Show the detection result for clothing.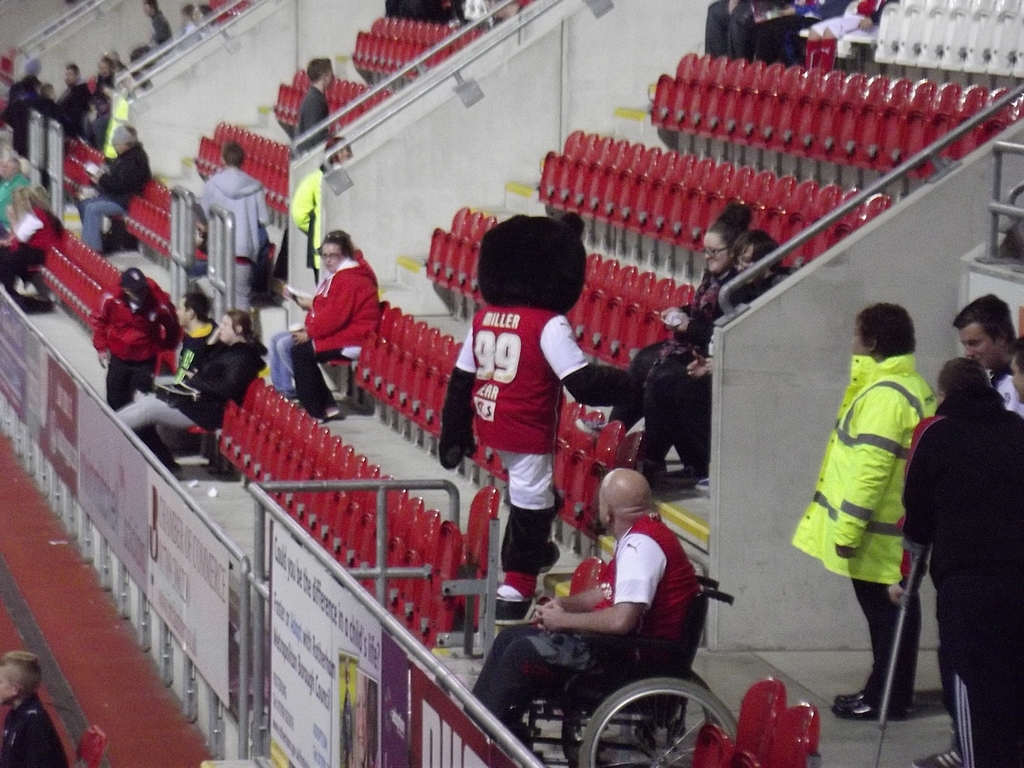
BBox(890, 403, 1023, 767).
